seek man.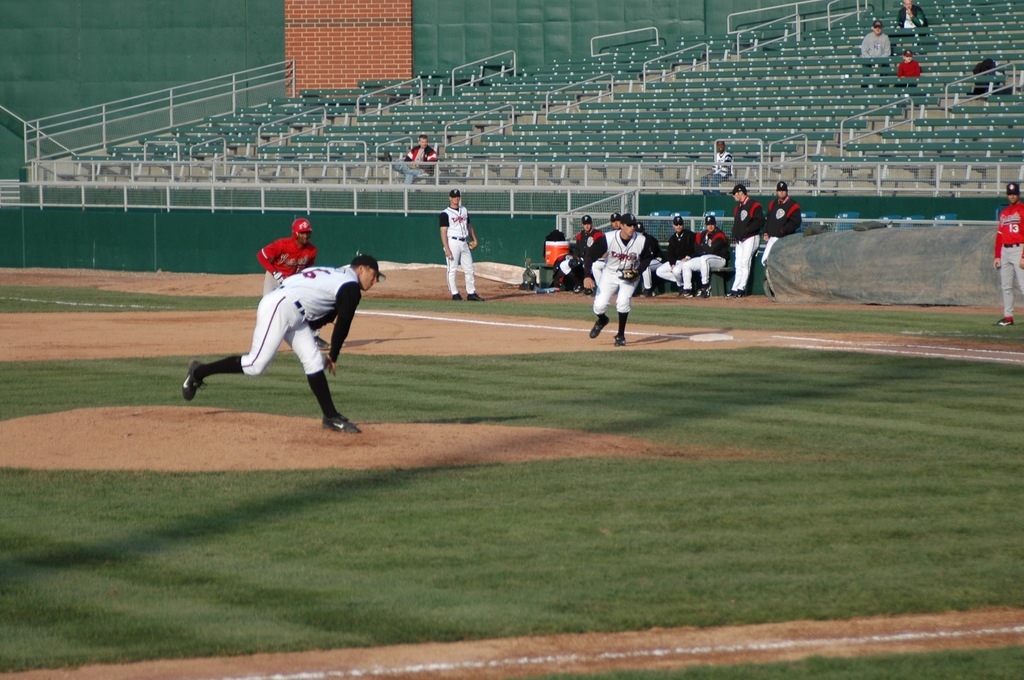
box=[590, 214, 620, 285].
